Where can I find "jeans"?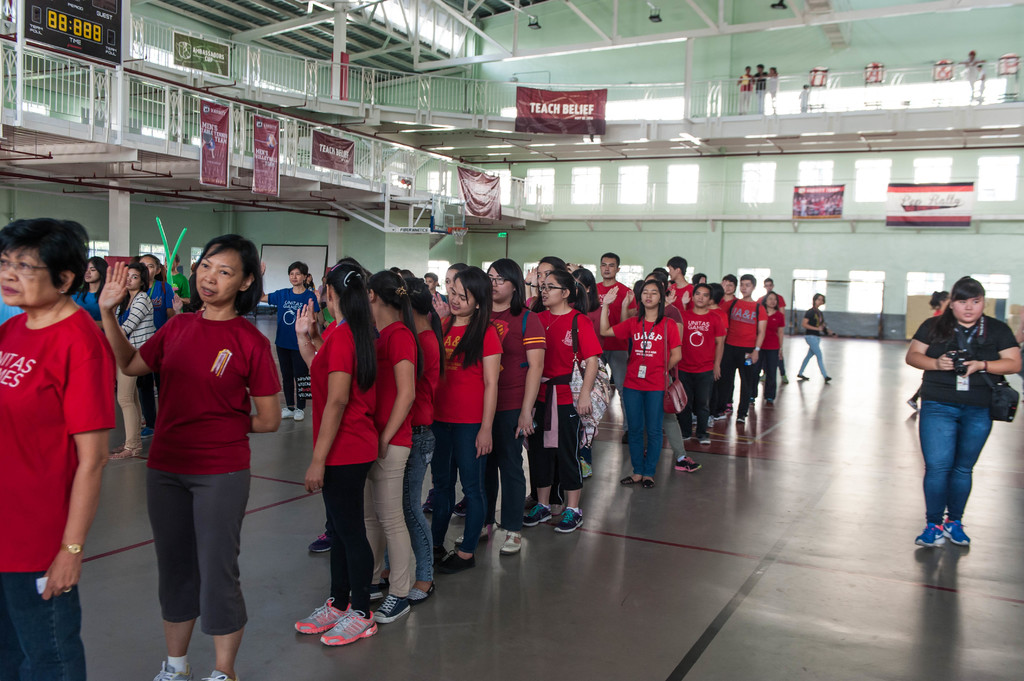
You can find it at {"x1": 723, "y1": 344, "x2": 756, "y2": 415}.
